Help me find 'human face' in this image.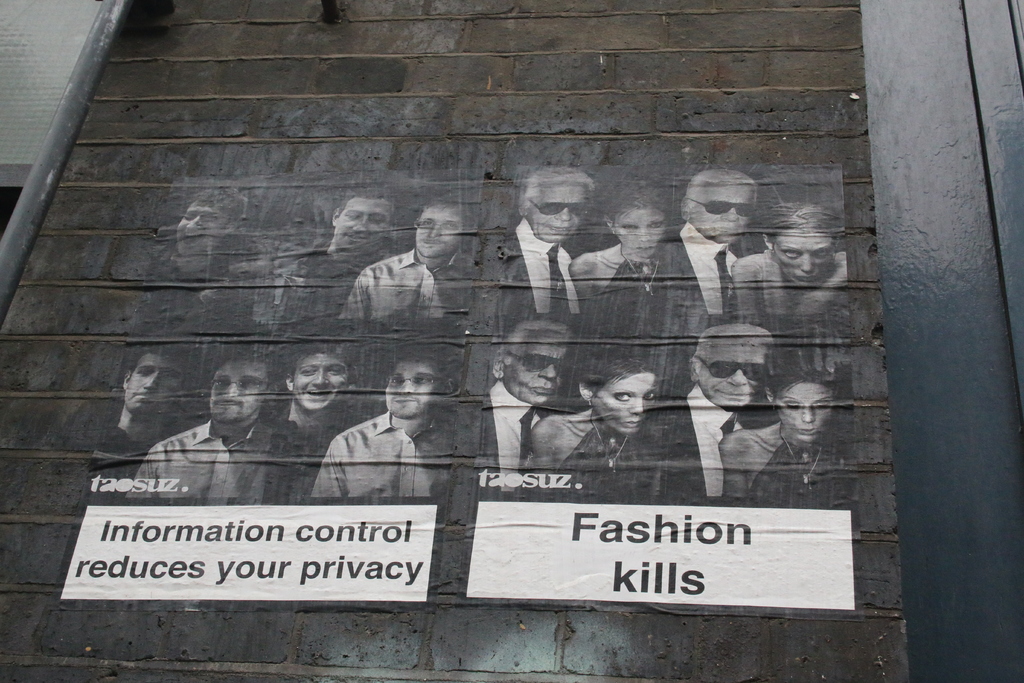
Found it: bbox(115, 345, 170, 408).
